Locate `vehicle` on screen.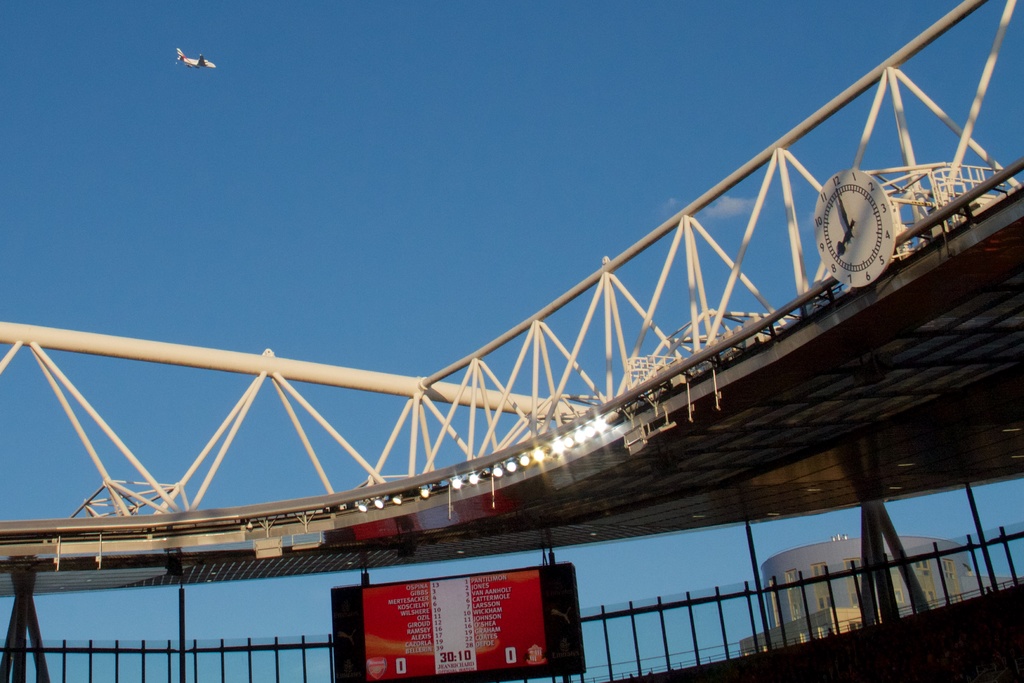
On screen at <bbox>176, 45, 216, 70</bbox>.
